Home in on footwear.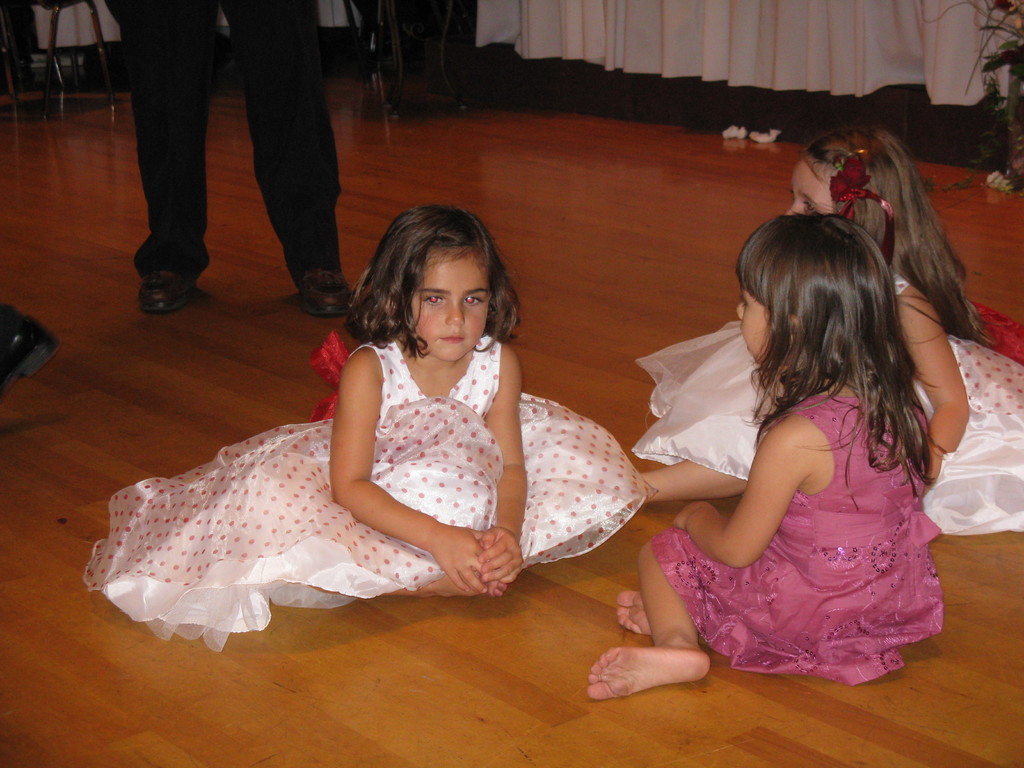
Homed in at bbox=(300, 269, 353, 317).
